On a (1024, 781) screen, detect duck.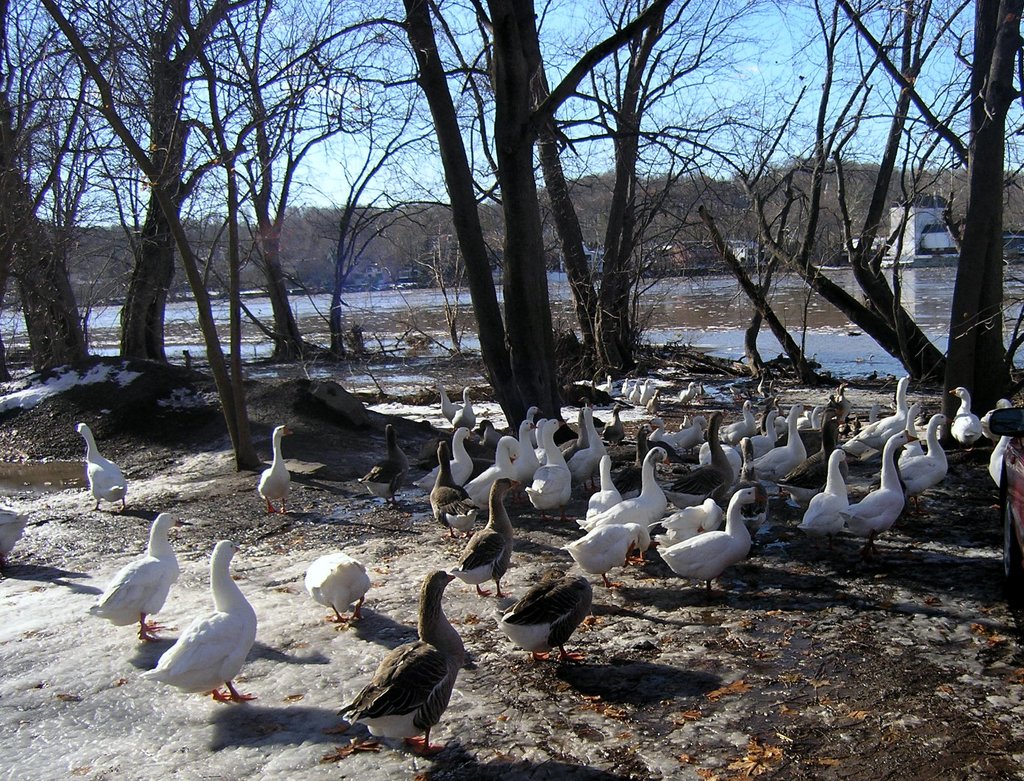
<bbox>797, 445, 849, 540</bbox>.
